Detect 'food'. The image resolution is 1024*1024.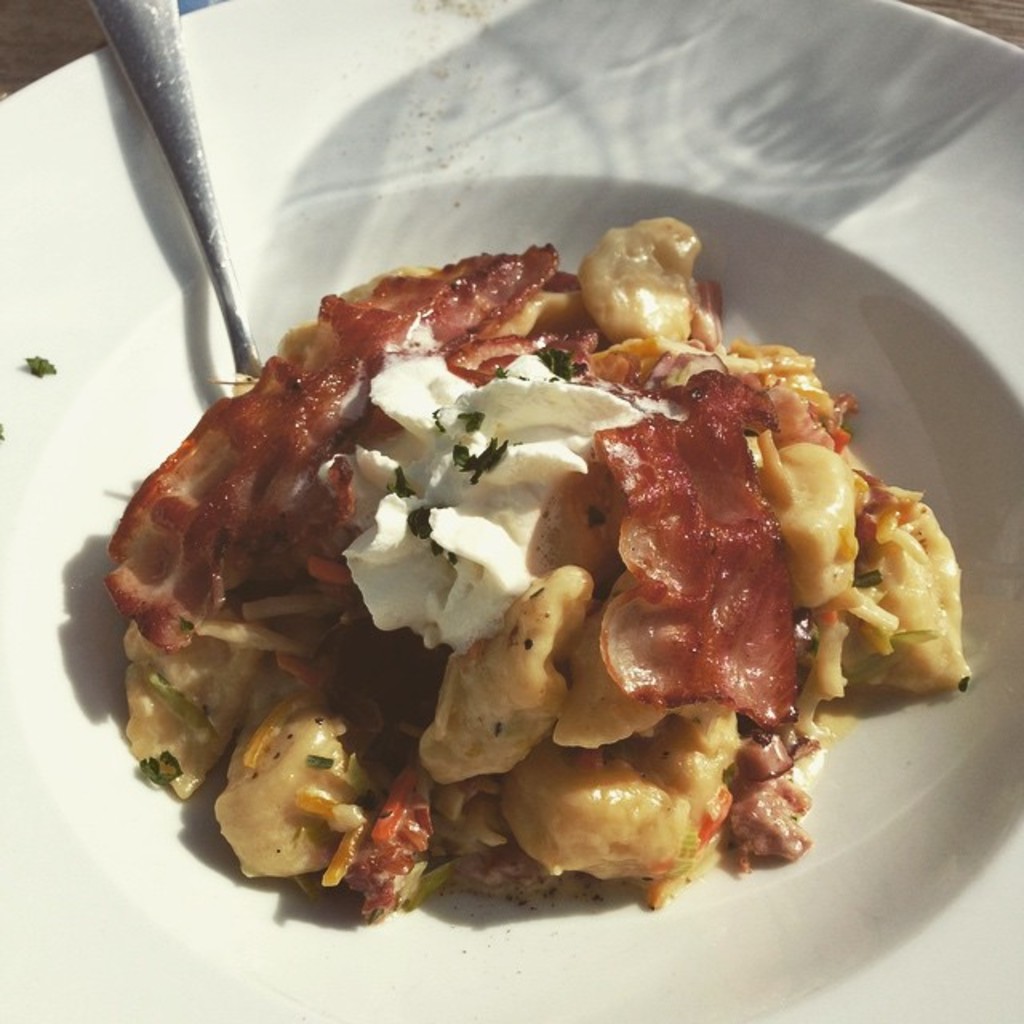
<bbox>93, 216, 981, 936</bbox>.
